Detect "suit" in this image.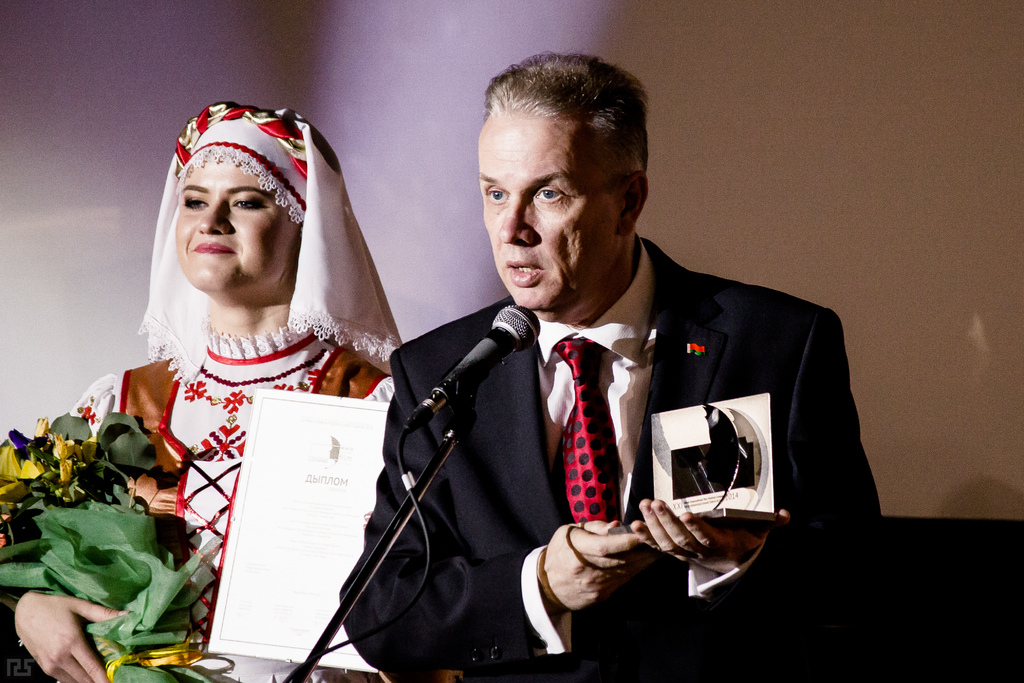
Detection: [395, 234, 847, 660].
